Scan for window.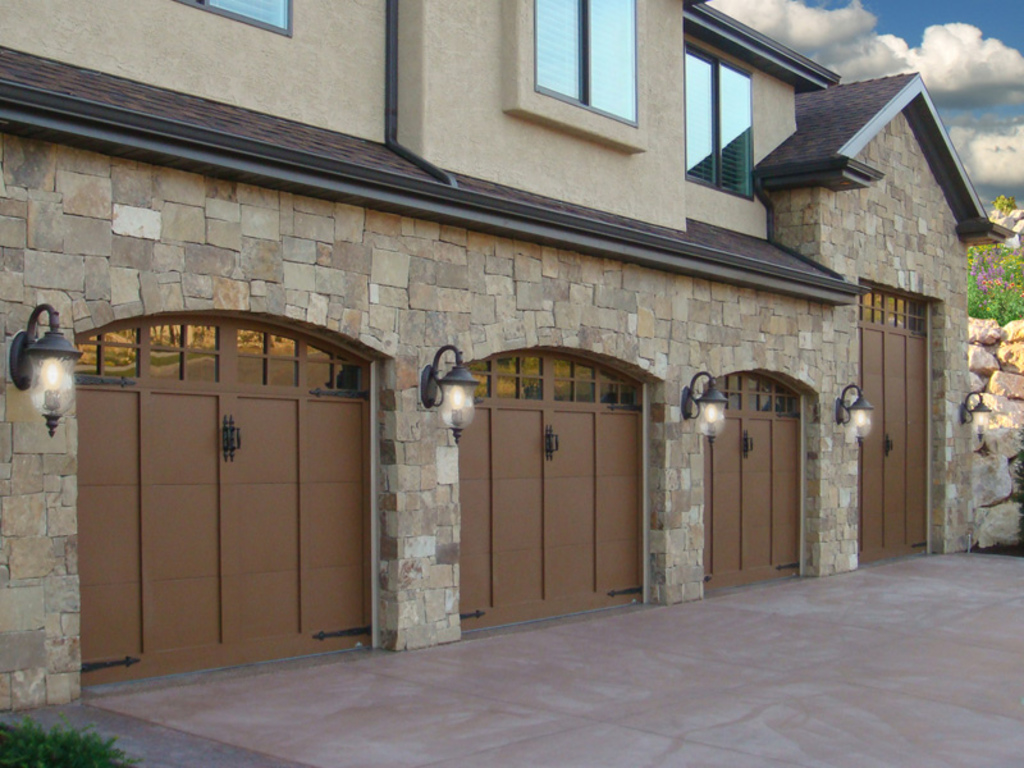
Scan result: box=[532, 0, 639, 123].
